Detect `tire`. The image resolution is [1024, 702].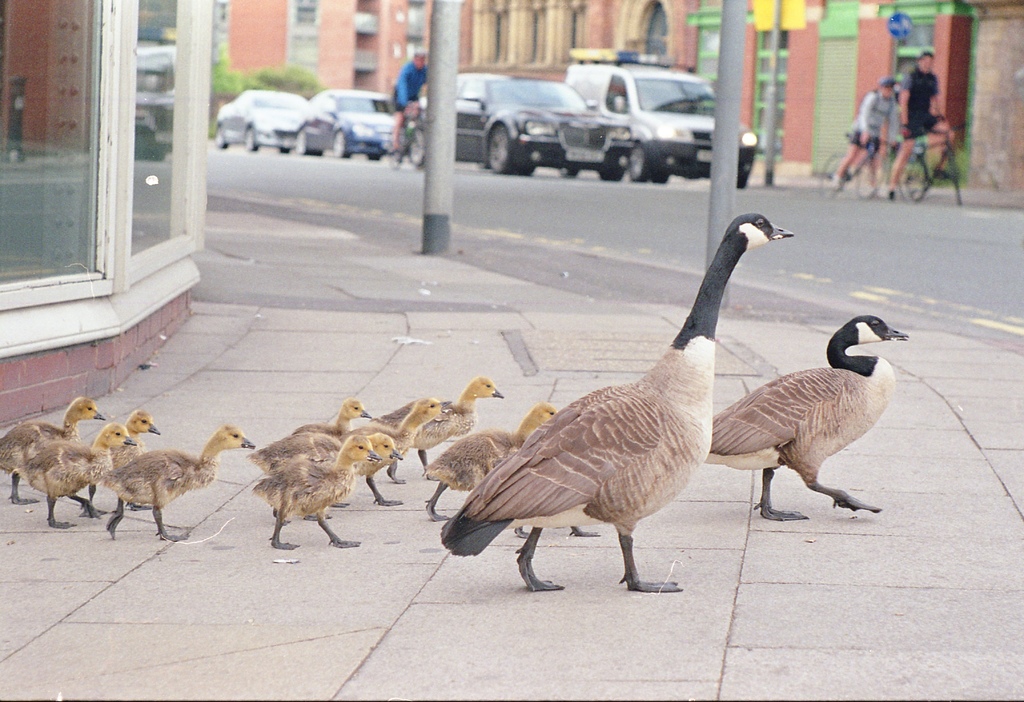
(559, 168, 576, 176).
